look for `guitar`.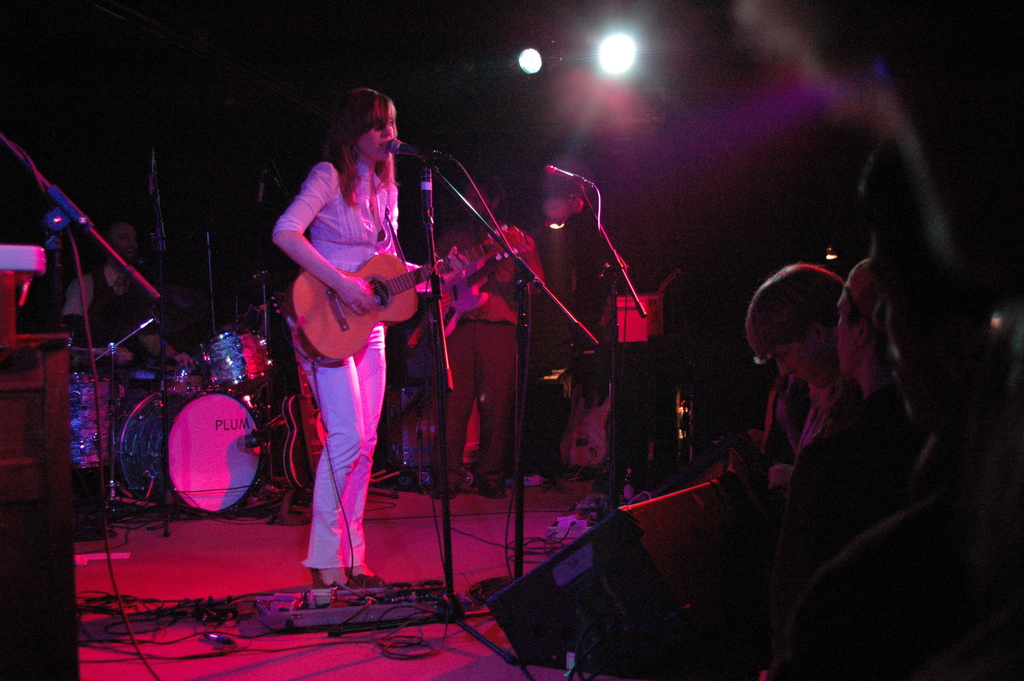
Found: detection(275, 224, 493, 352).
